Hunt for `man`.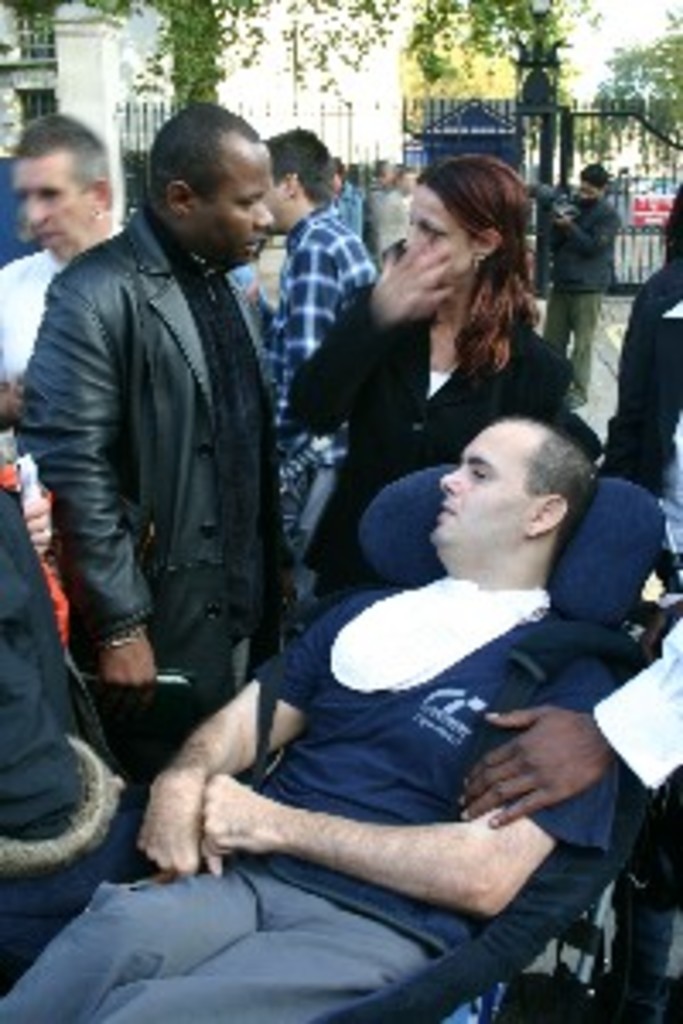
Hunted down at <box>24,99,277,799</box>.
